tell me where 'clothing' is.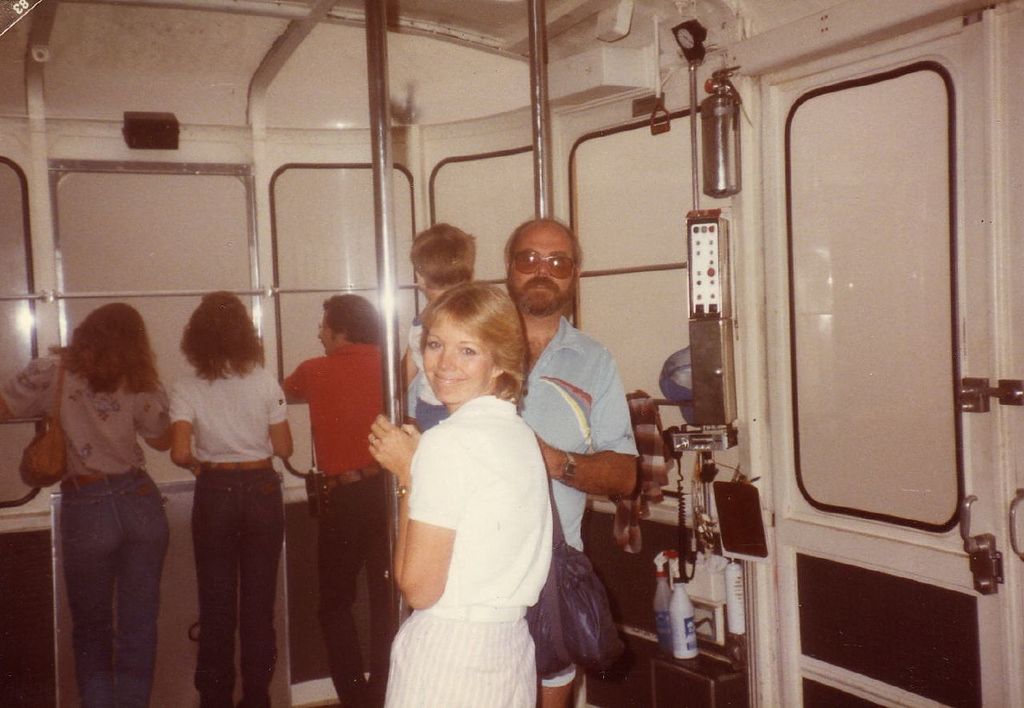
'clothing' is at [403, 306, 446, 437].
